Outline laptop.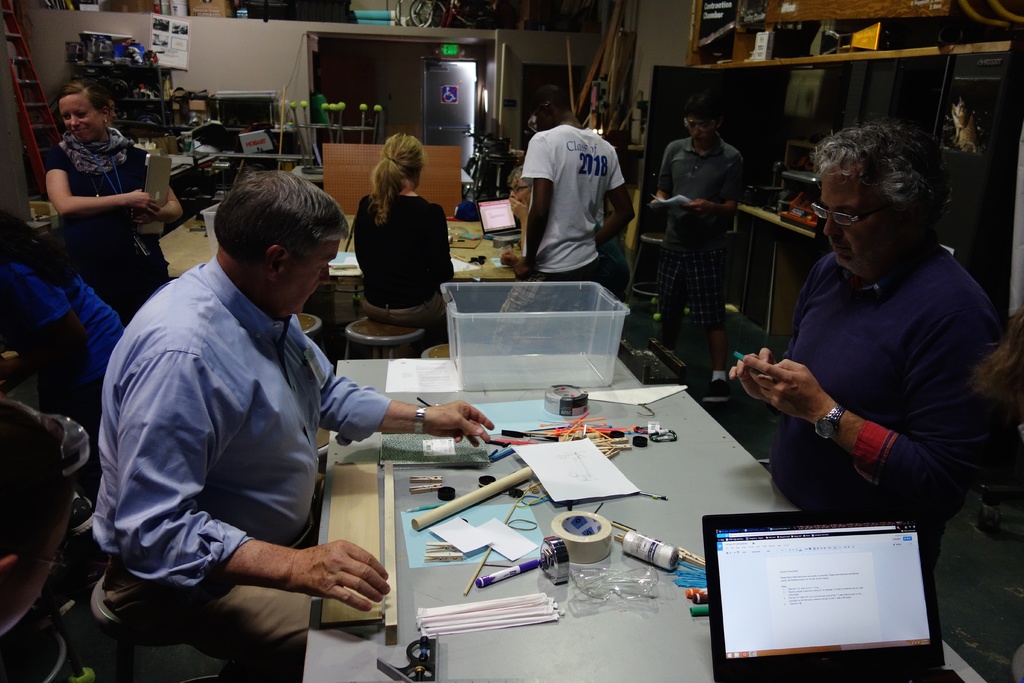
Outline: 476, 200, 520, 238.
